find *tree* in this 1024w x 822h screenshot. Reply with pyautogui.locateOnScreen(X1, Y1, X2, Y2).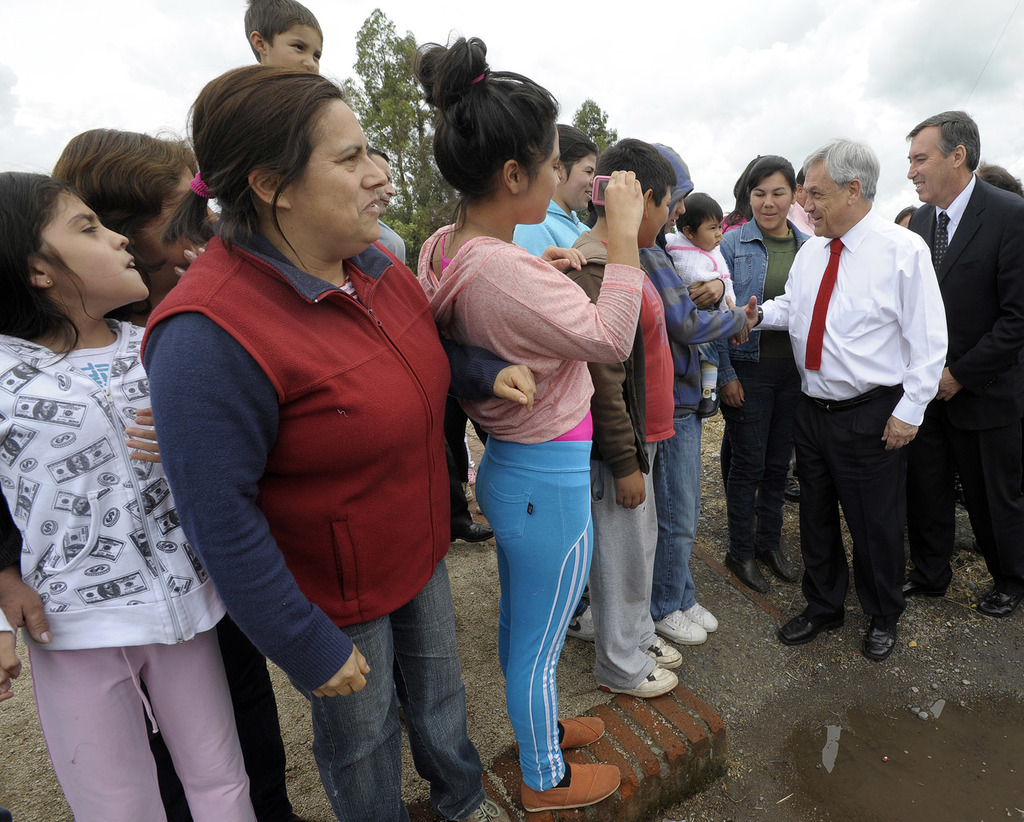
pyautogui.locateOnScreen(570, 100, 618, 154).
